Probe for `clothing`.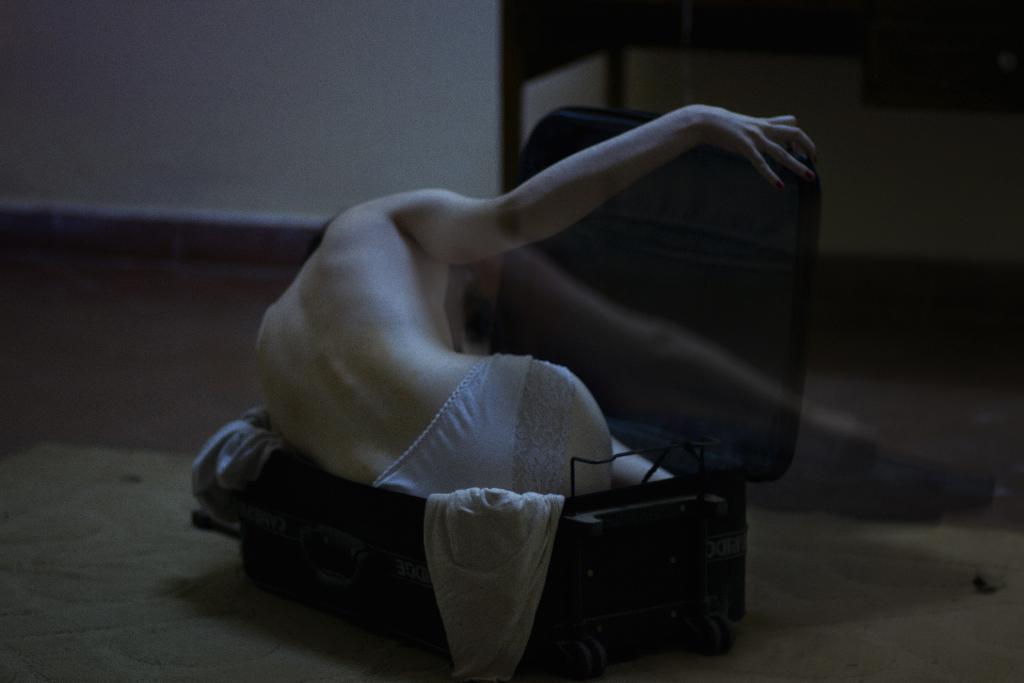
Probe result: <region>376, 348, 563, 509</region>.
